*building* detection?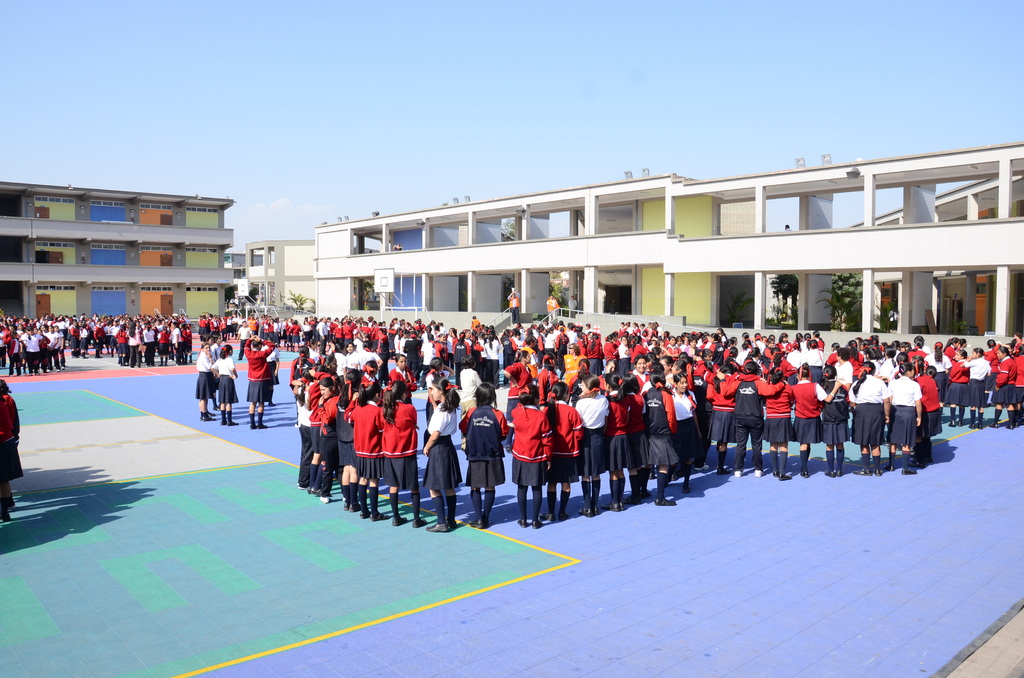
locate(0, 179, 239, 339)
